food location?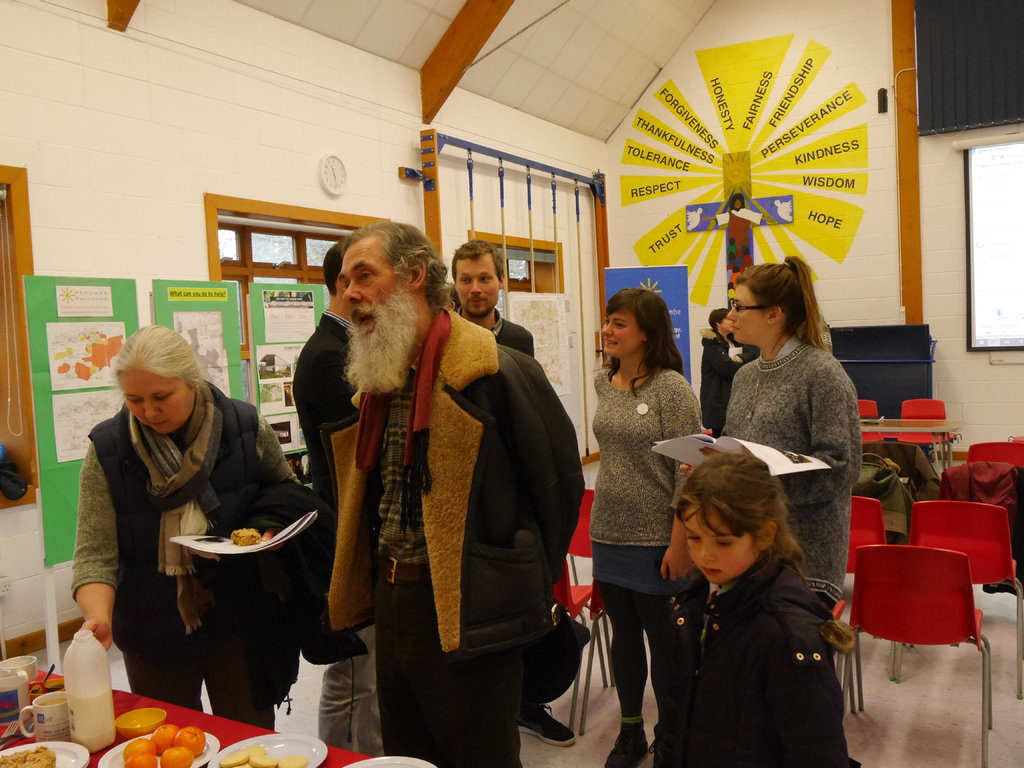
(123, 750, 156, 767)
